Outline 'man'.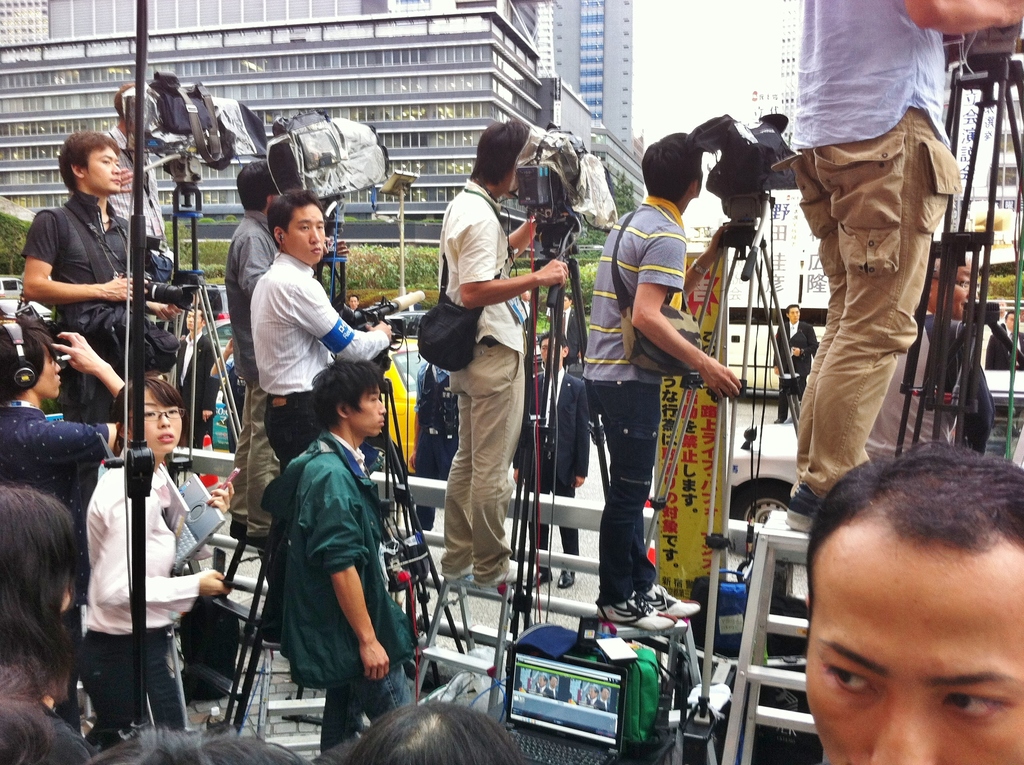
Outline: 275 359 423 749.
